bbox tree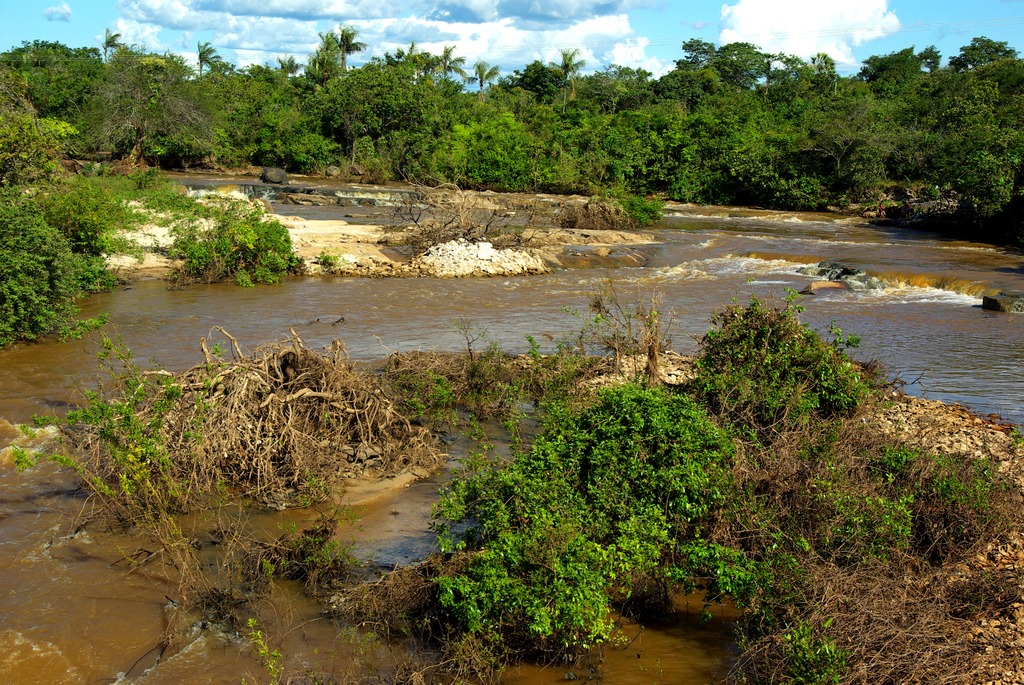
310,36,348,113
